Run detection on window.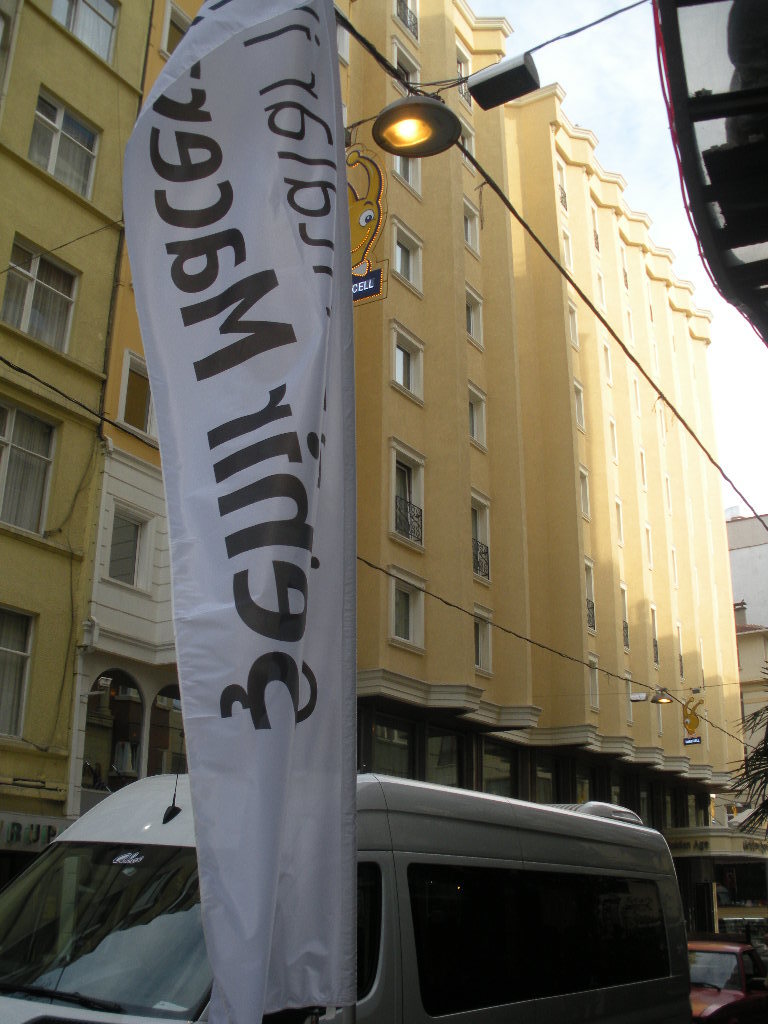
Result: box(566, 377, 585, 428).
